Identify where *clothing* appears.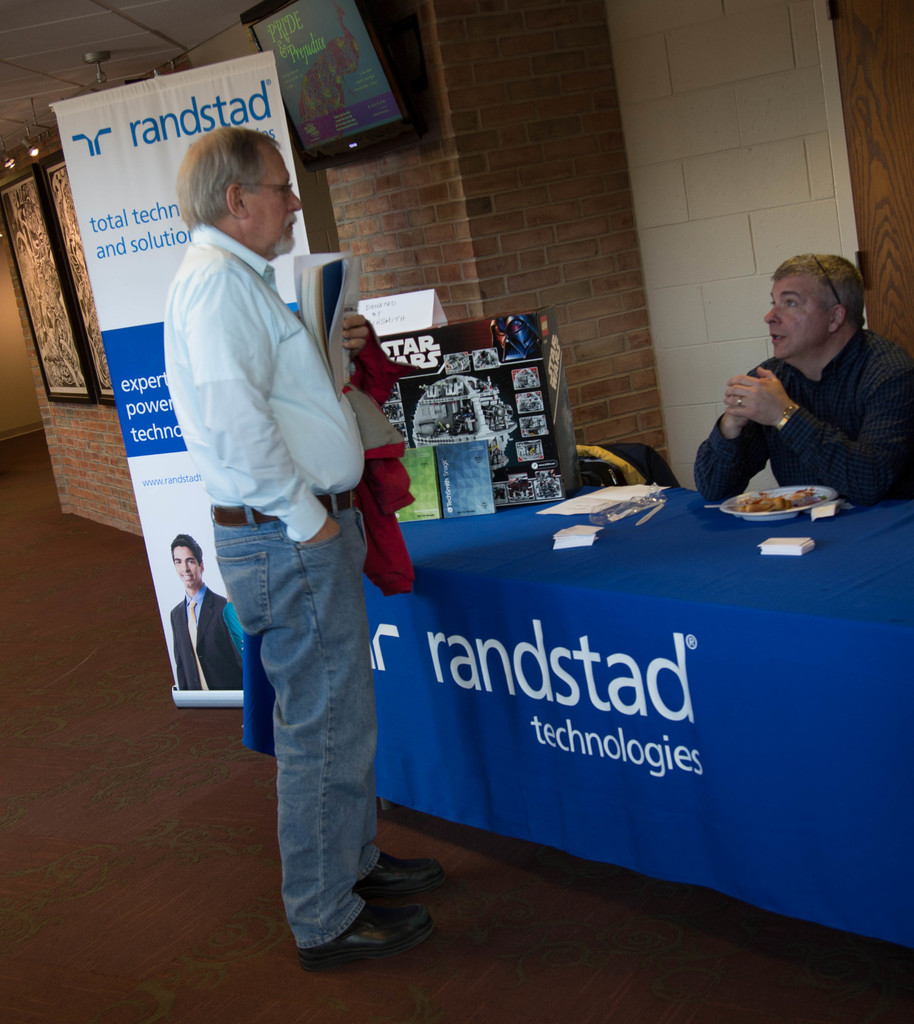
Appears at BBox(687, 318, 907, 515).
